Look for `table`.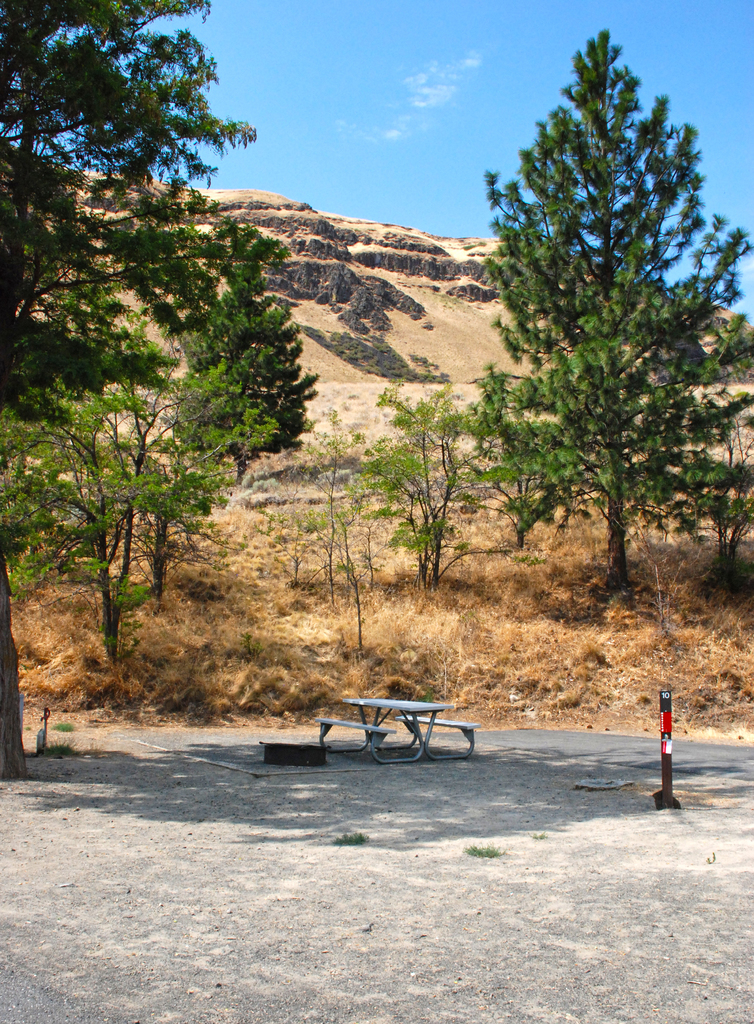
Found: (348,694,436,758).
